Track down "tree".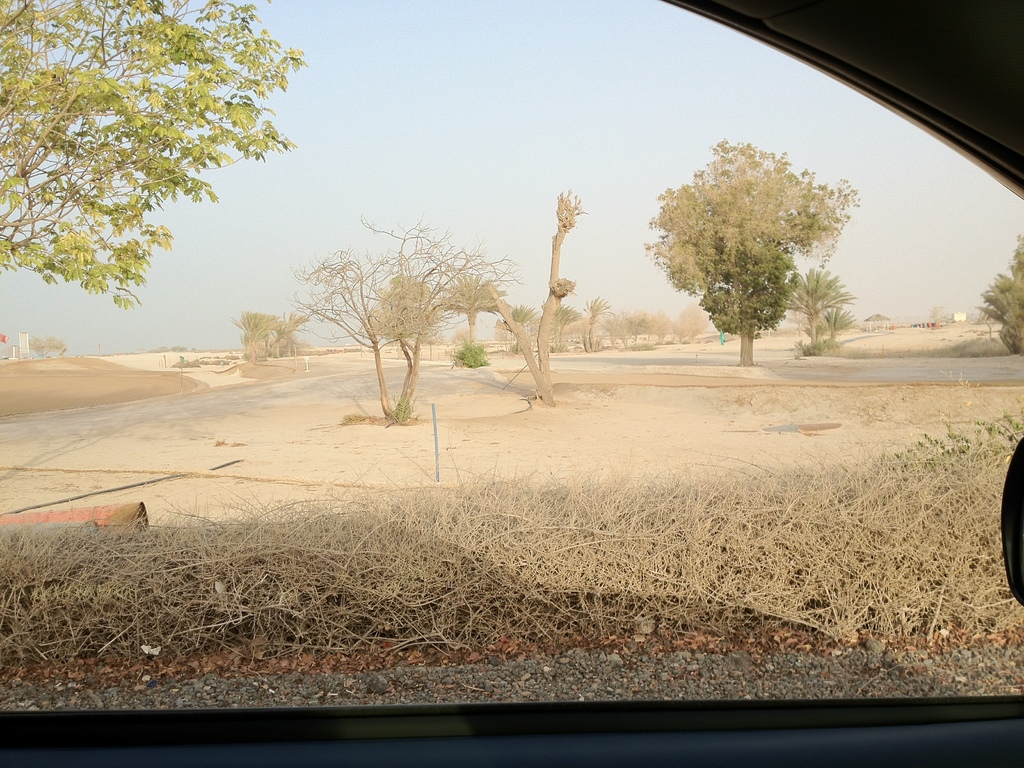
Tracked to [x1=236, y1=311, x2=280, y2=377].
